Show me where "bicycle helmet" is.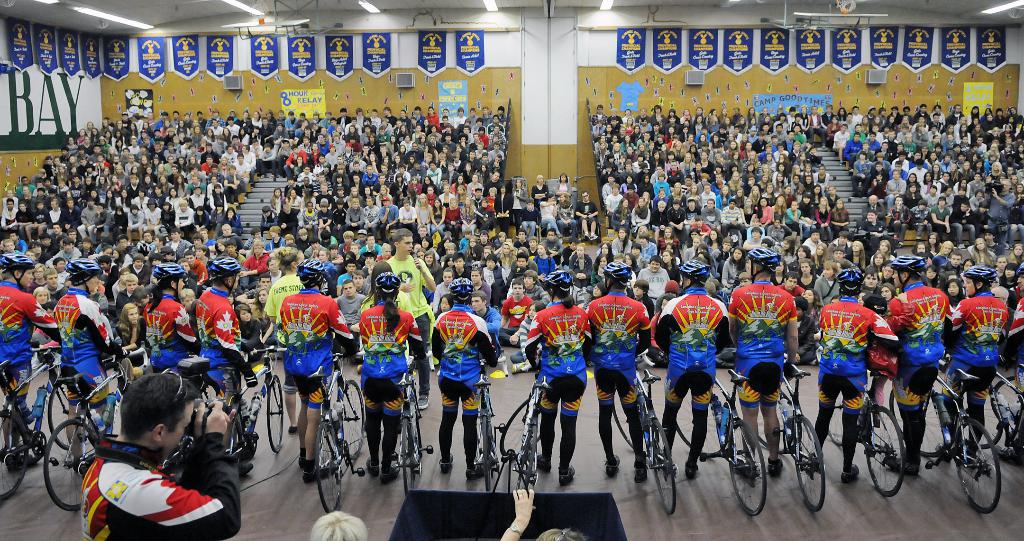
"bicycle helmet" is at region(298, 256, 327, 287).
